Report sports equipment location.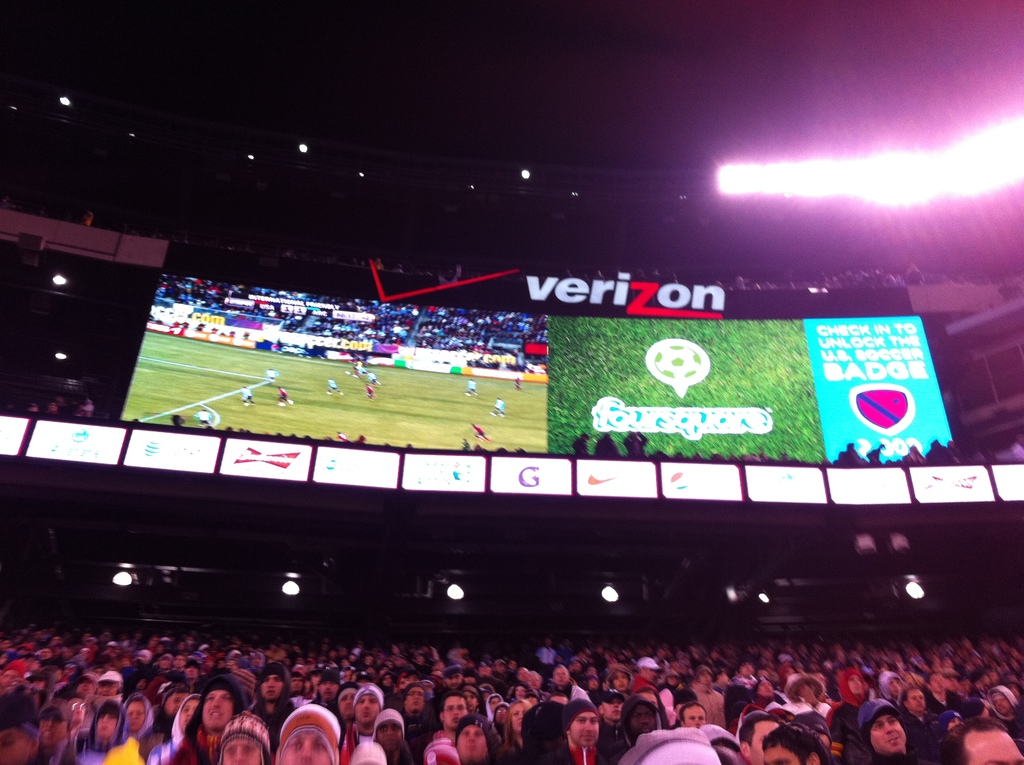
Report: detection(651, 344, 703, 383).
